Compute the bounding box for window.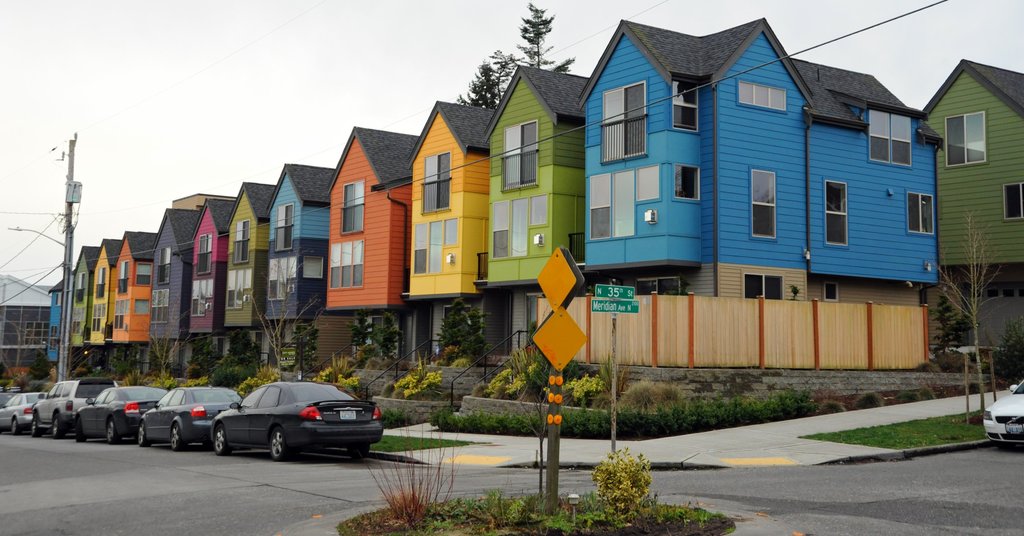
x1=637 y1=166 x2=662 y2=202.
